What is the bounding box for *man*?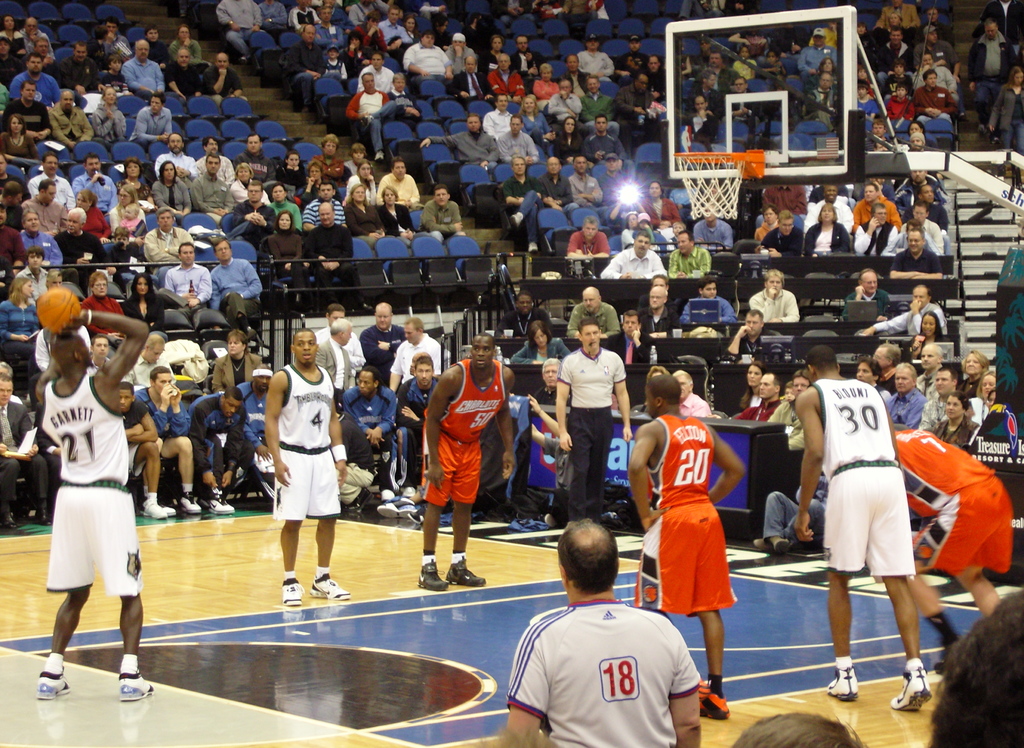
locate(683, 69, 721, 117).
